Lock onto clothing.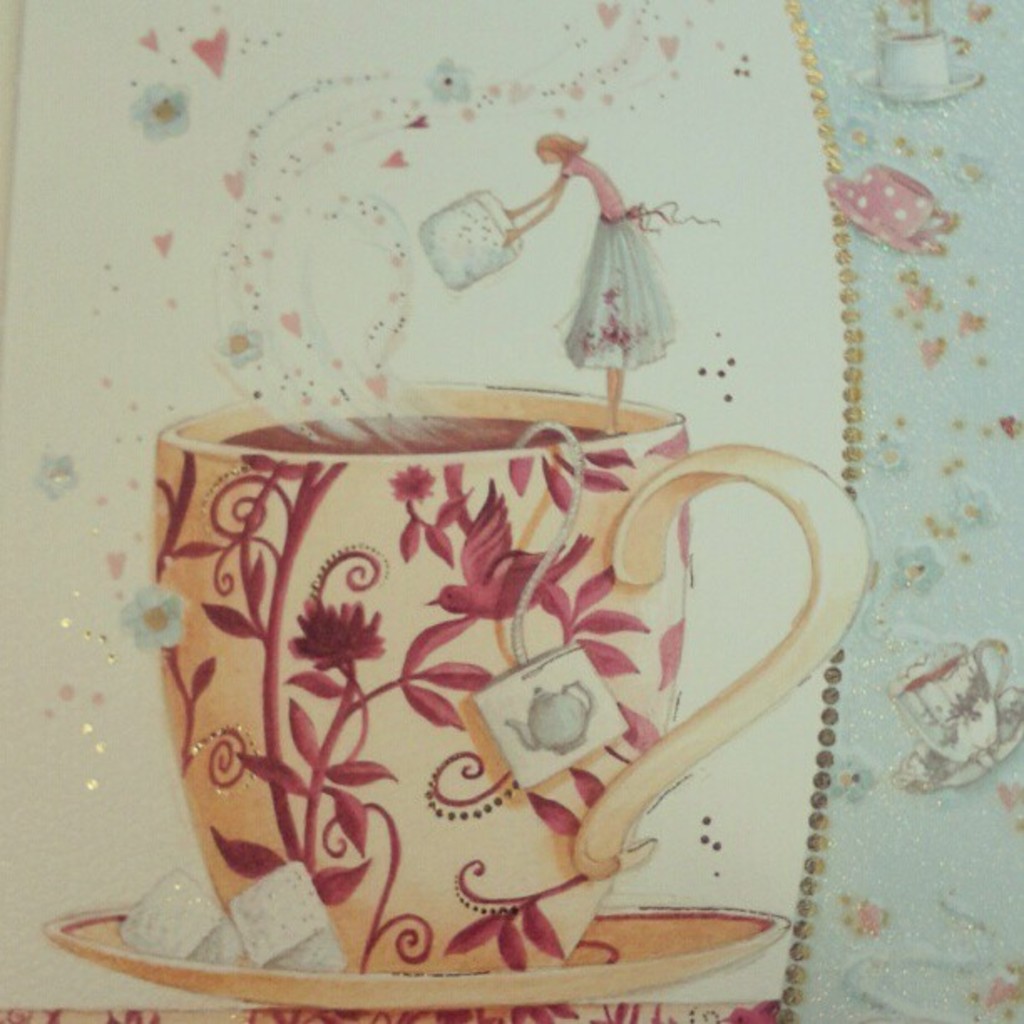
Locked: pyautogui.locateOnScreen(557, 154, 636, 224).
